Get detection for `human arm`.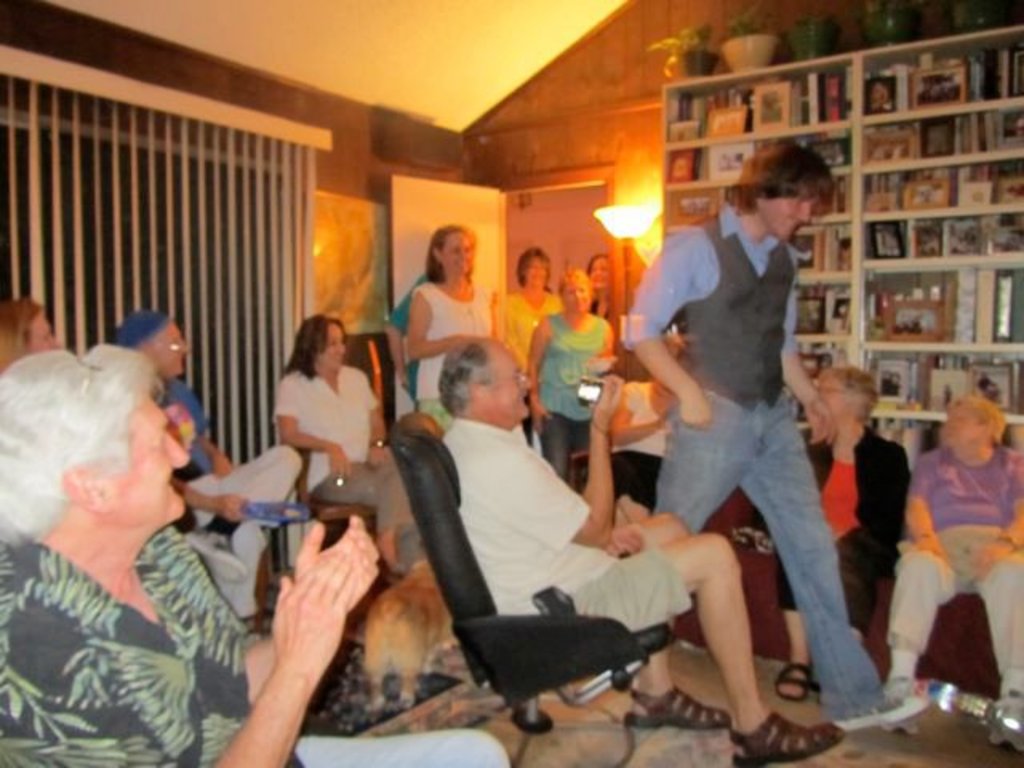
Detection: (405, 293, 475, 358).
